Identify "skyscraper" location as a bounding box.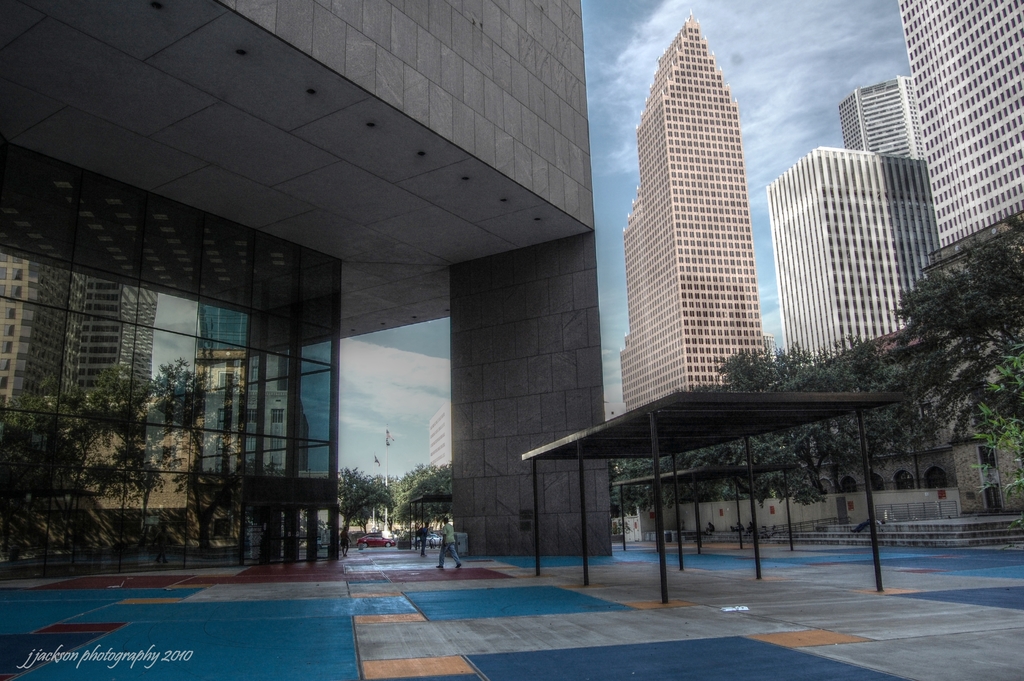
x1=831 y1=82 x2=928 y2=163.
